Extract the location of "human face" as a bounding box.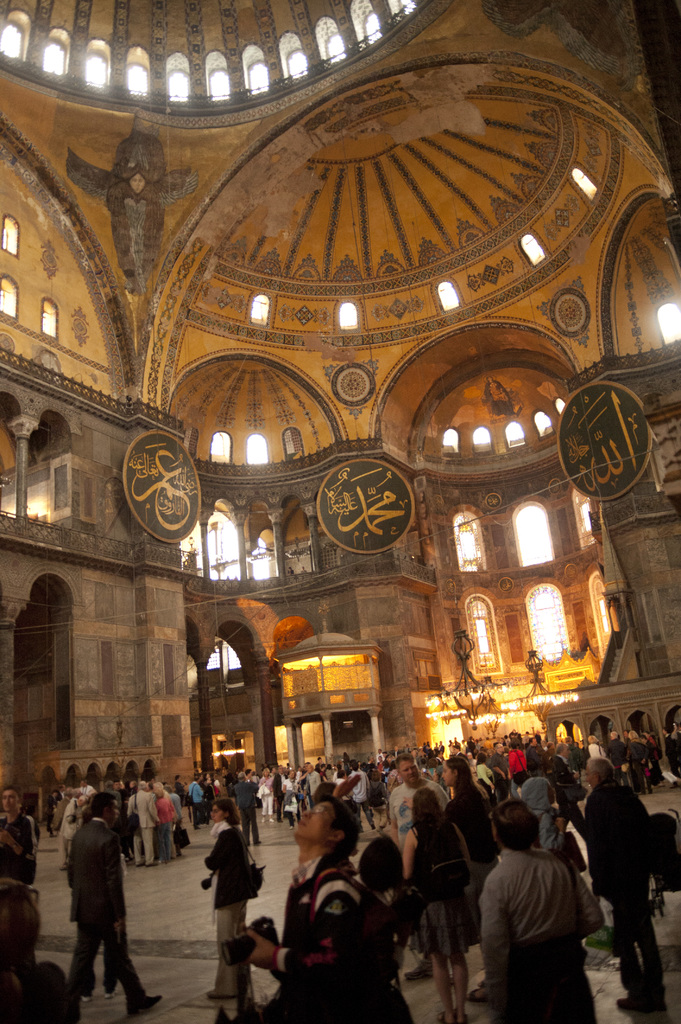
659:728:668:735.
